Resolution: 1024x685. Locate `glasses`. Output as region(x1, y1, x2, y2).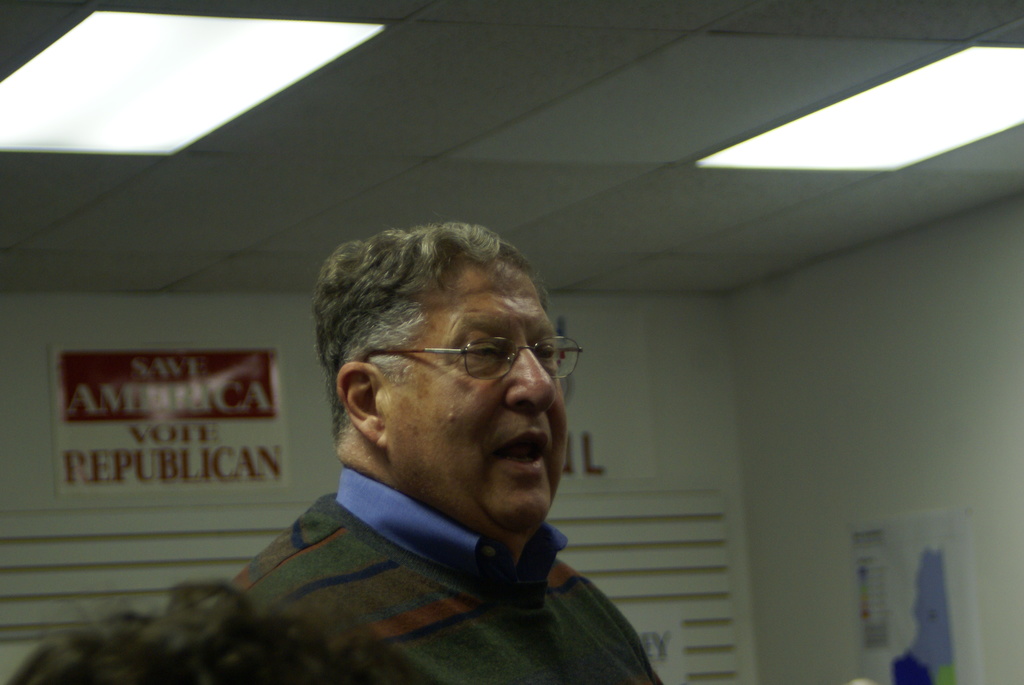
region(357, 333, 585, 382).
